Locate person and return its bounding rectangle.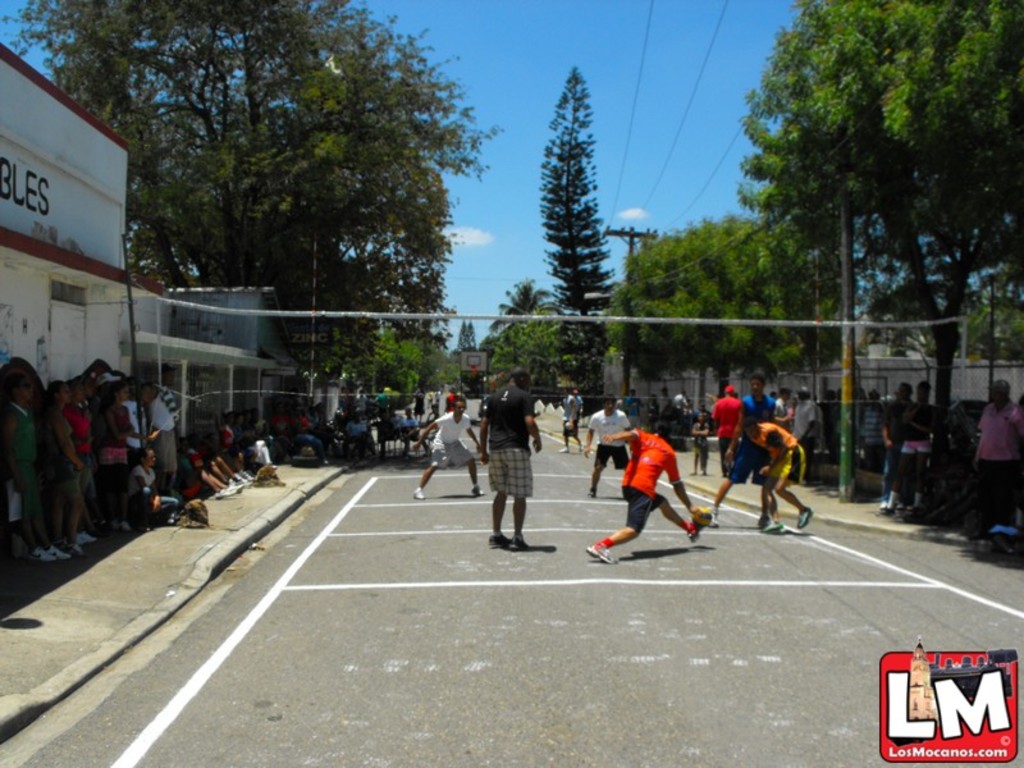
crop(742, 417, 818, 532).
